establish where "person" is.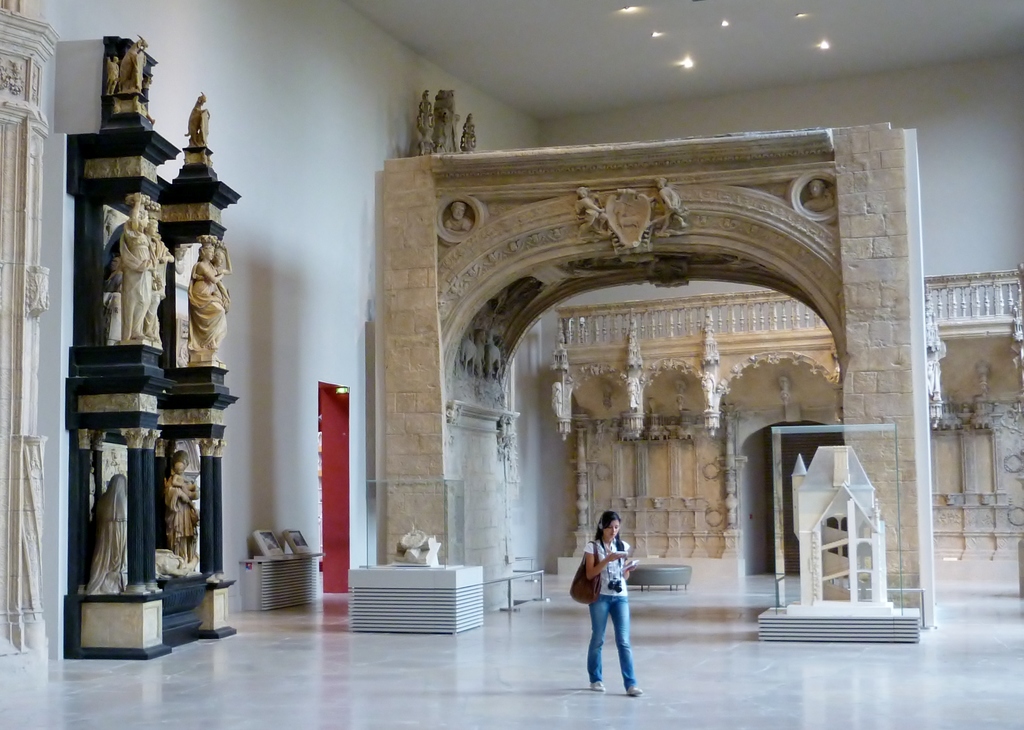
Established at (188,233,225,353).
